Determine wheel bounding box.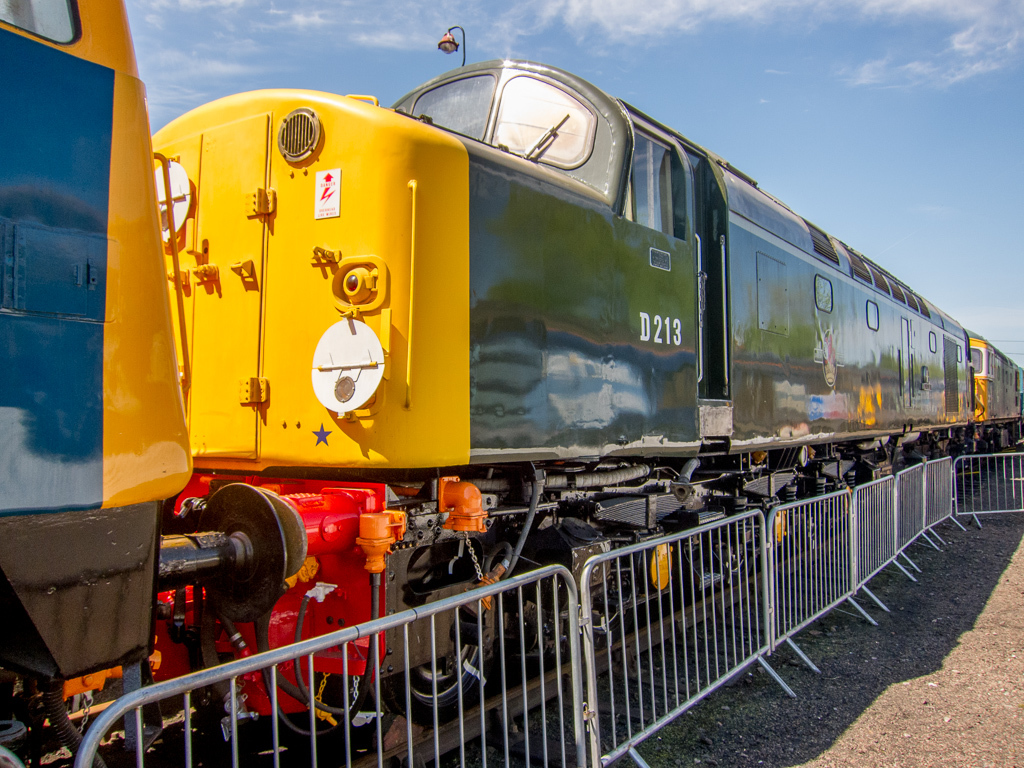
Determined: [left=390, top=635, right=486, bottom=726].
